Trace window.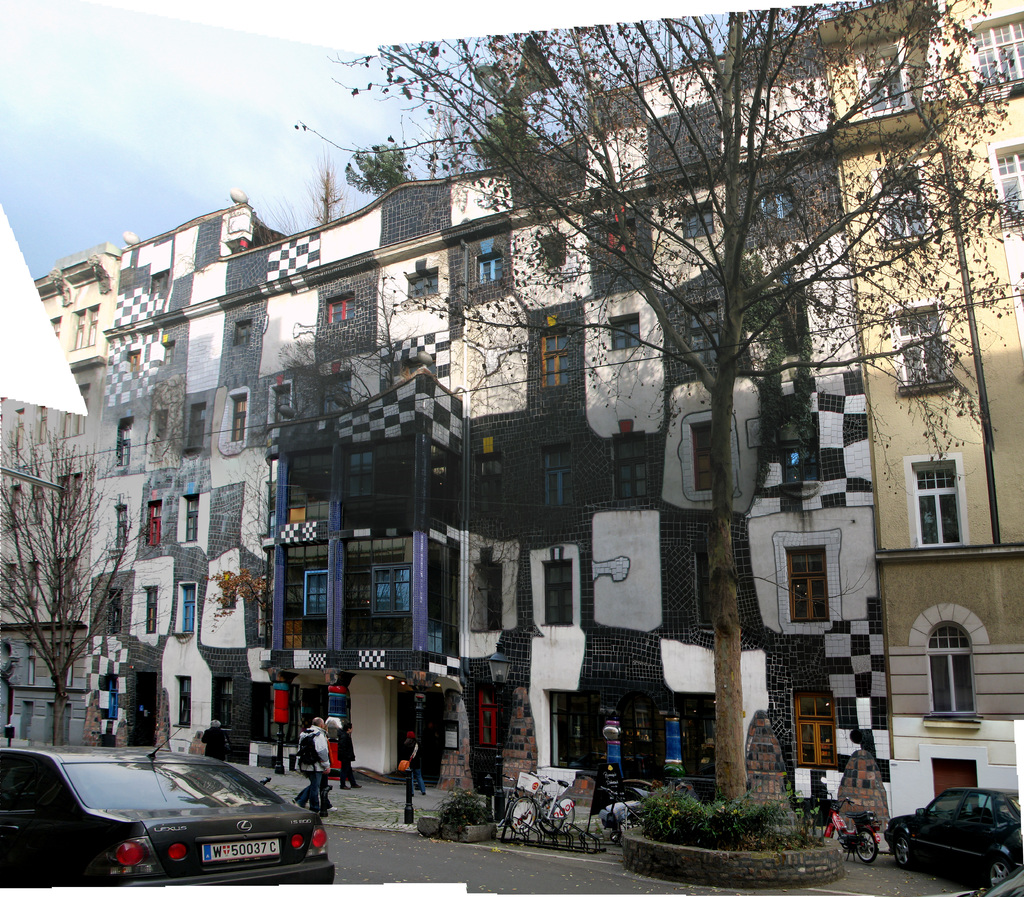
Traced to (929, 624, 970, 718).
